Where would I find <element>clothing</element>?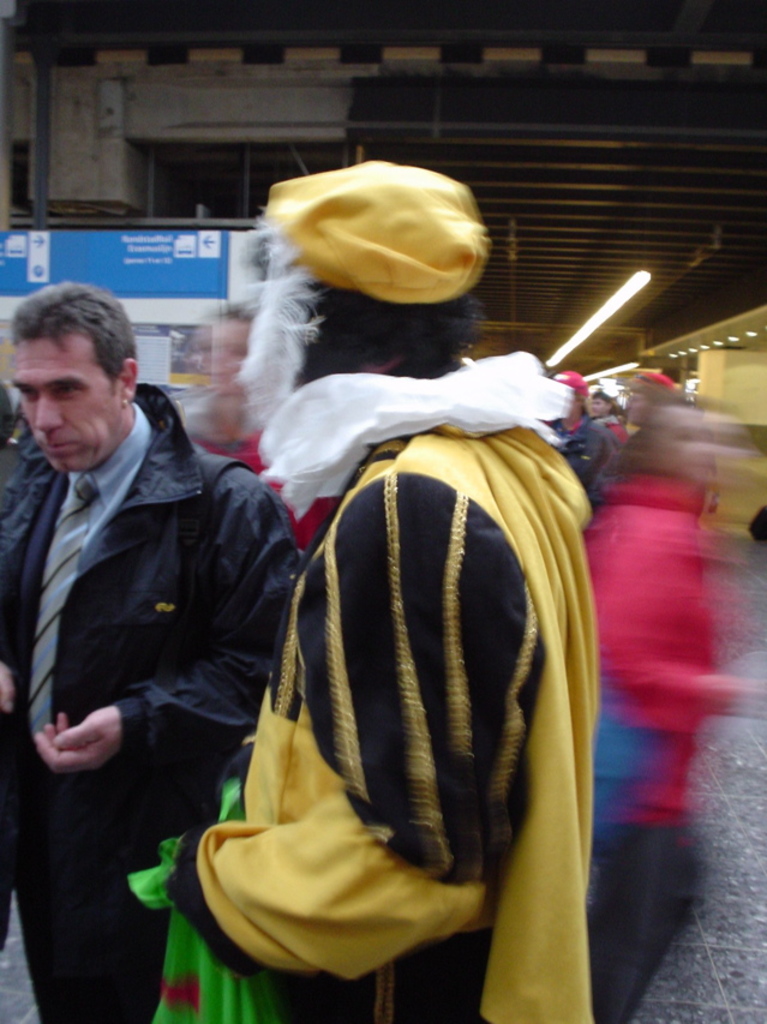
At x1=598 y1=405 x2=631 y2=445.
